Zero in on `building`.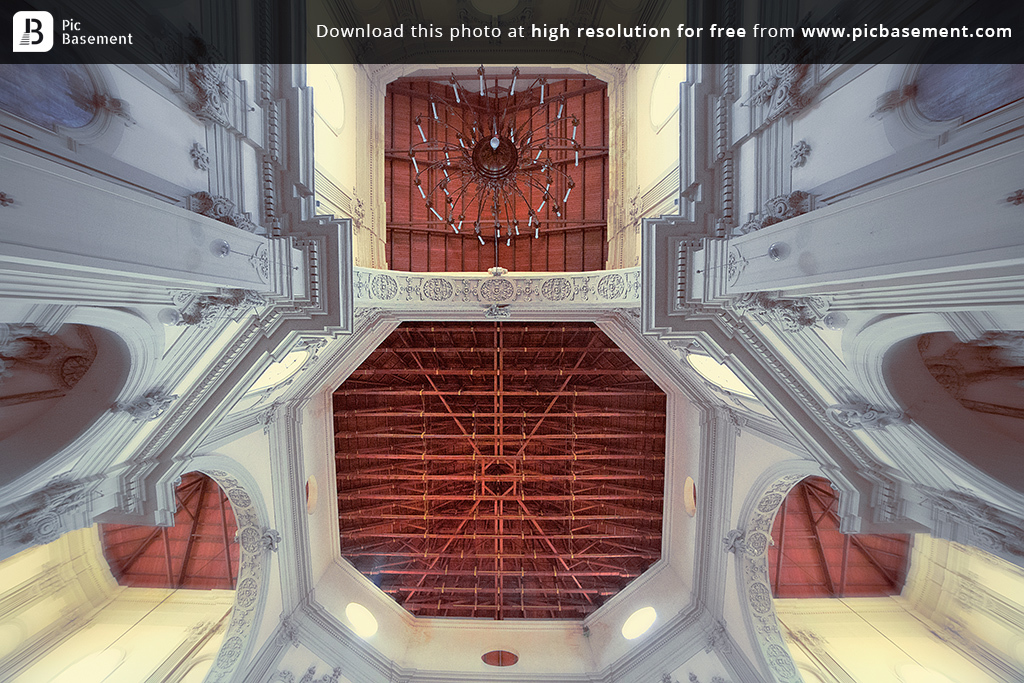
Zeroed in: (left=0, top=64, right=1023, bottom=682).
